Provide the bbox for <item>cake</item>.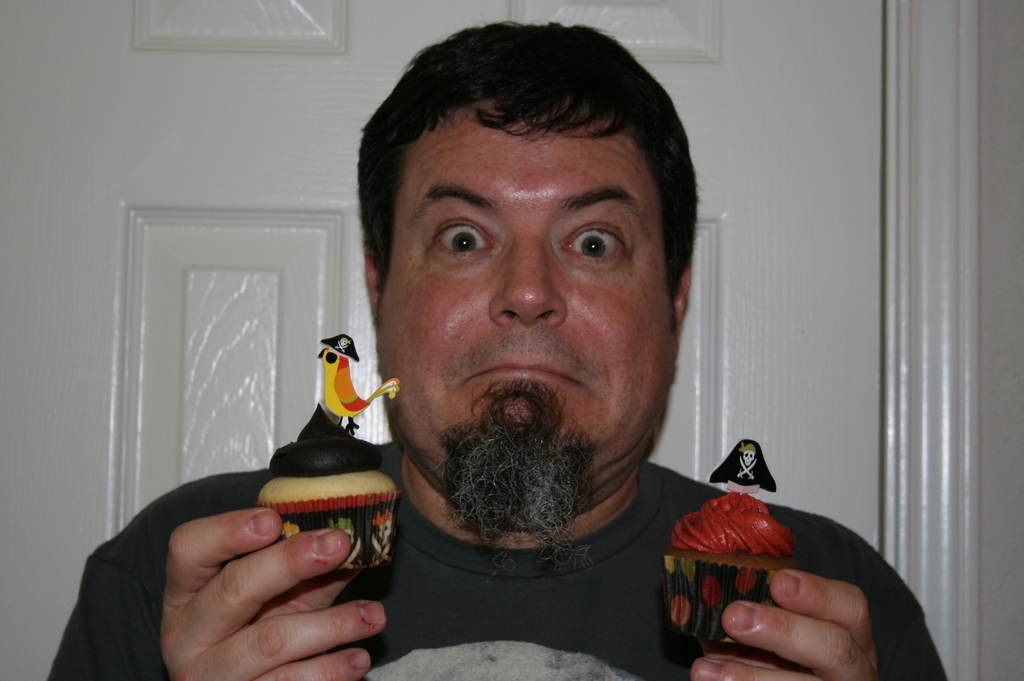
x1=262, y1=403, x2=400, y2=571.
